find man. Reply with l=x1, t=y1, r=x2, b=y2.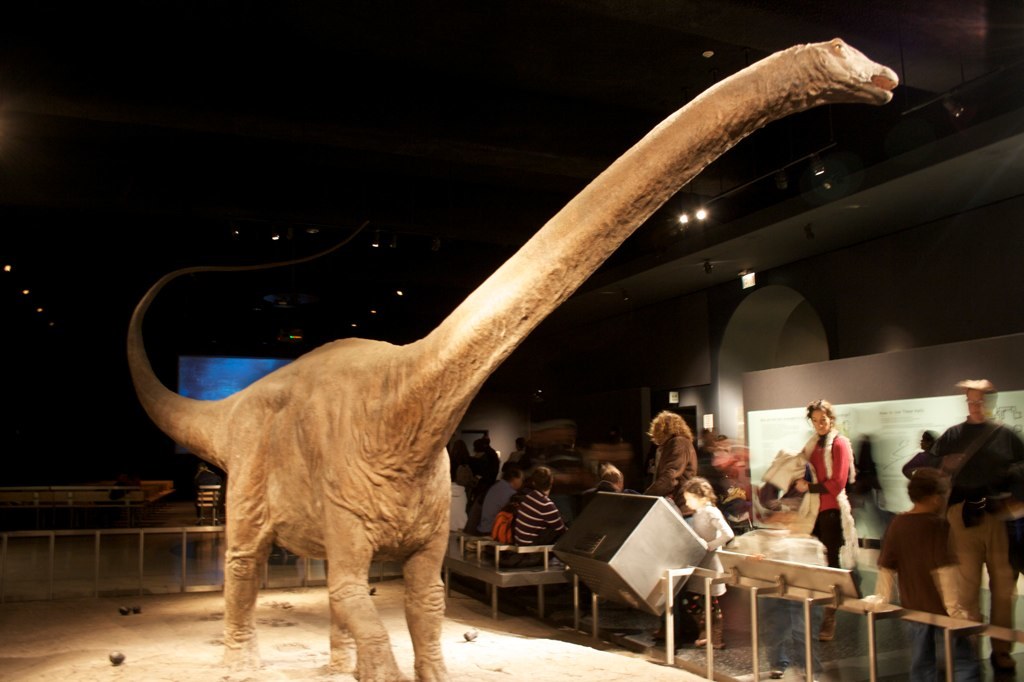
l=924, t=381, r=1023, b=681.
